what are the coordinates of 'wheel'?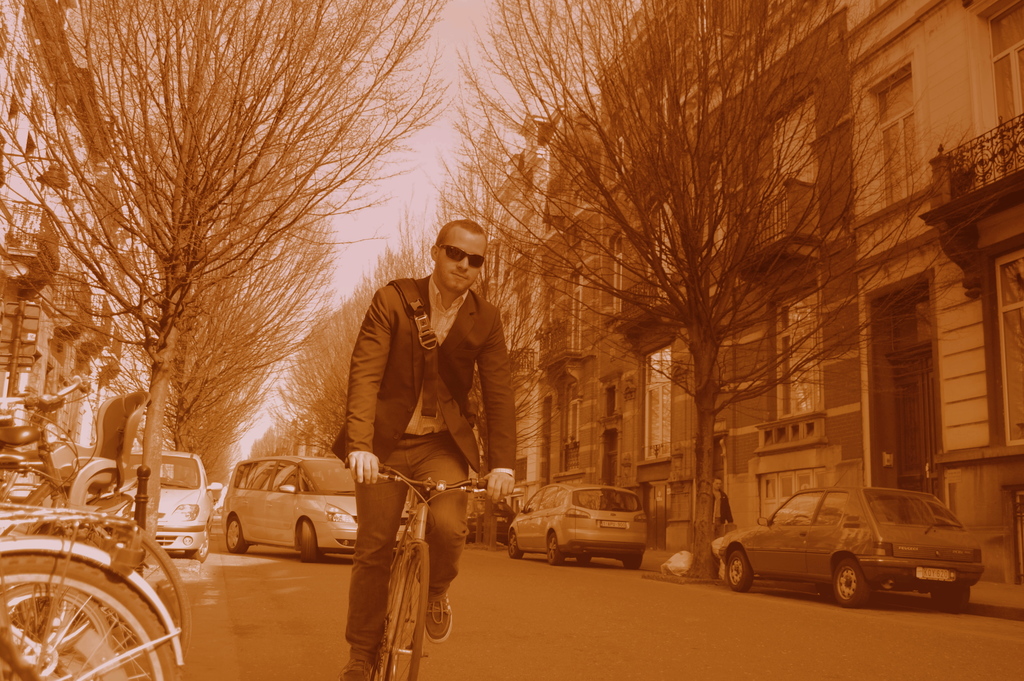
545 534 565 564.
